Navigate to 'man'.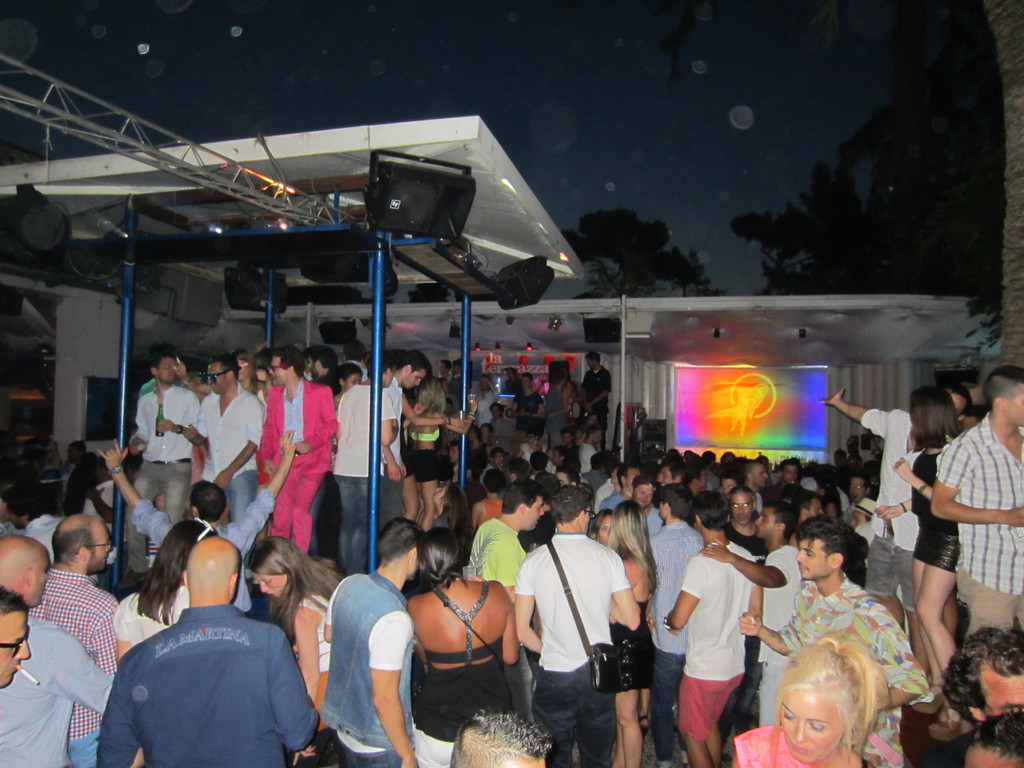
Navigation target: select_region(513, 483, 637, 767).
